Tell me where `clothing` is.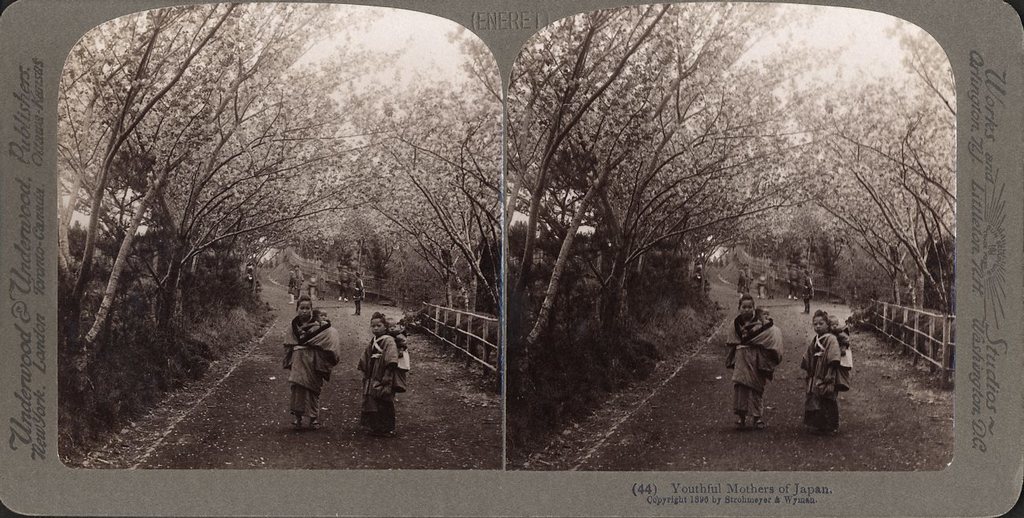
`clothing` is at [726, 312, 777, 415].
